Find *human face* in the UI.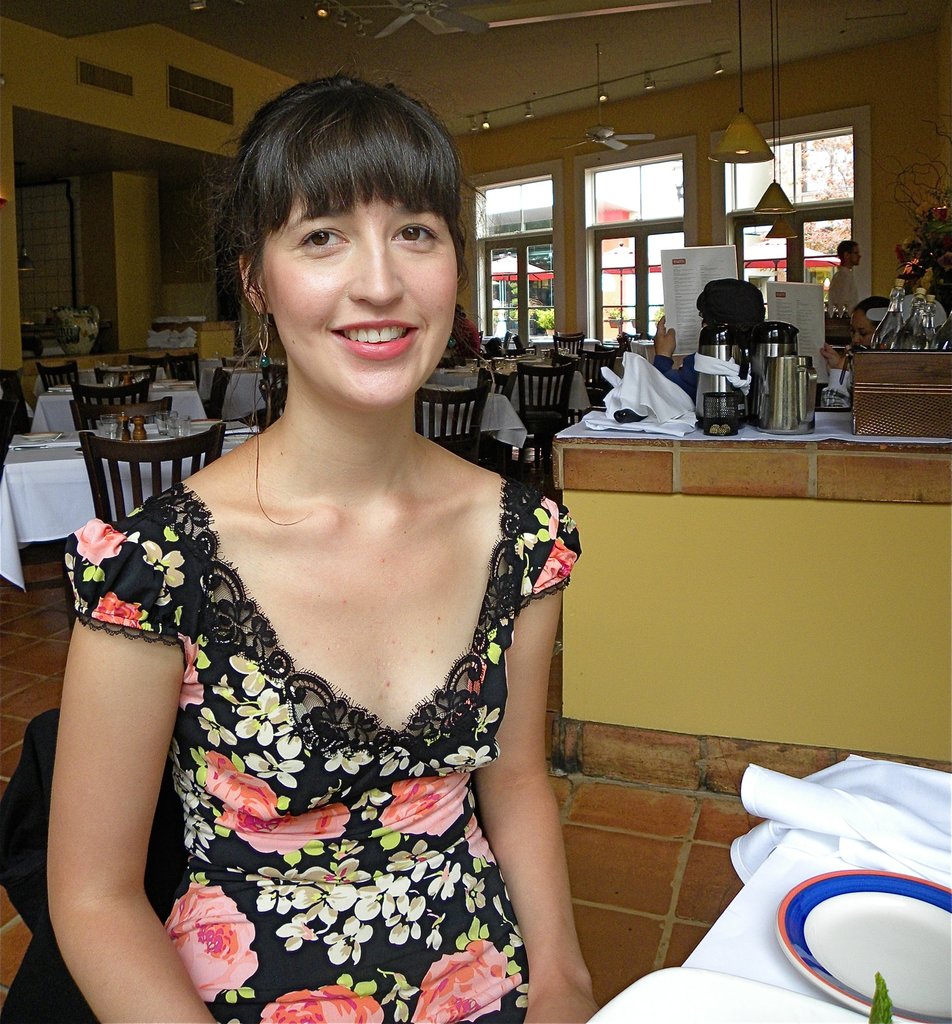
UI element at box=[262, 188, 461, 402].
